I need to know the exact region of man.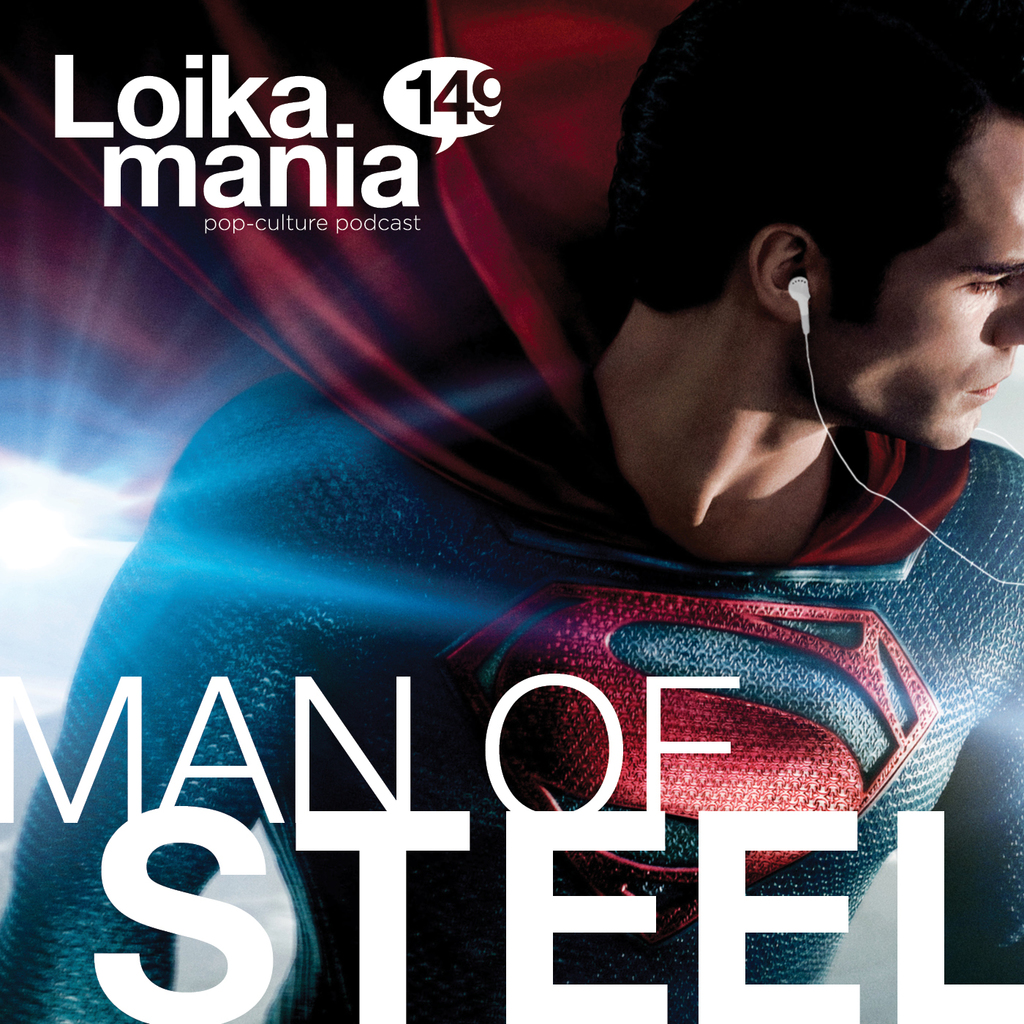
Region: (left=2, top=7, right=1023, bottom=1023).
